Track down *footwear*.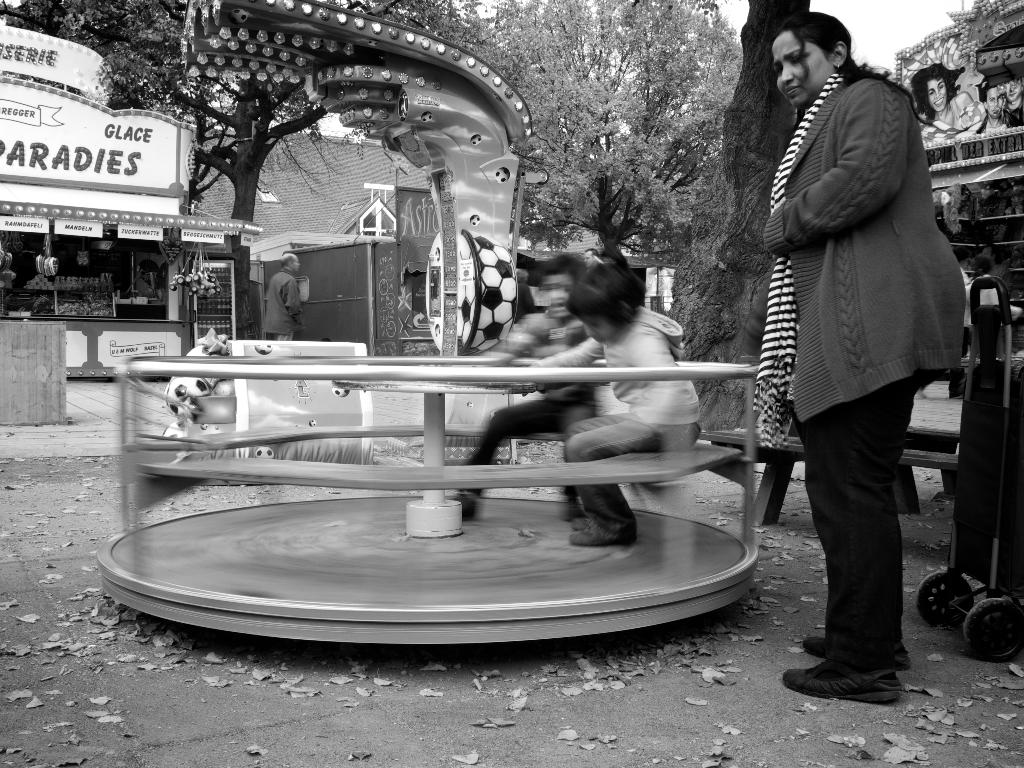
Tracked to Rect(799, 631, 911, 666).
